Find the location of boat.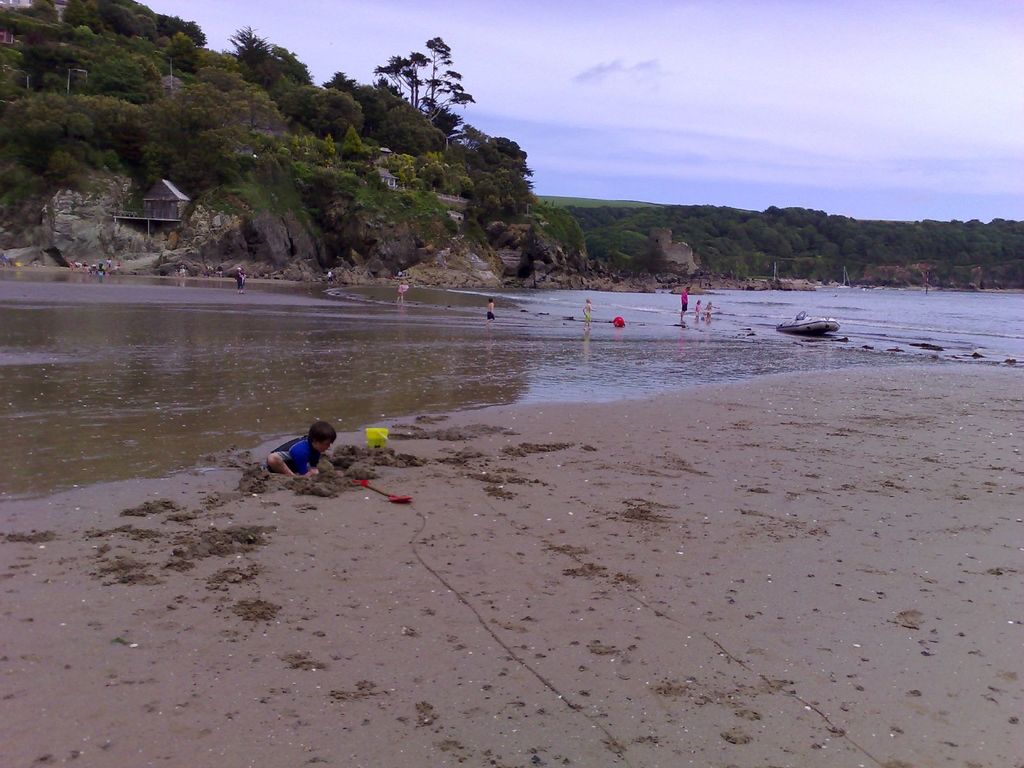
Location: 778 319 849 336.
